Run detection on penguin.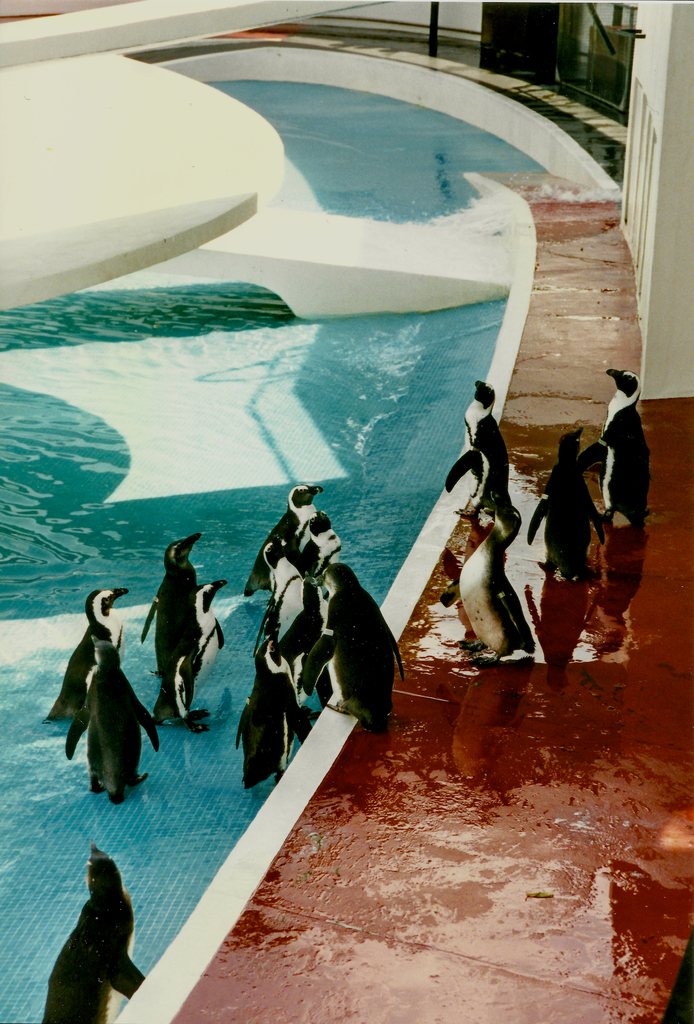
Result: x1=39 y1=844 x2=146 y2=1023.
